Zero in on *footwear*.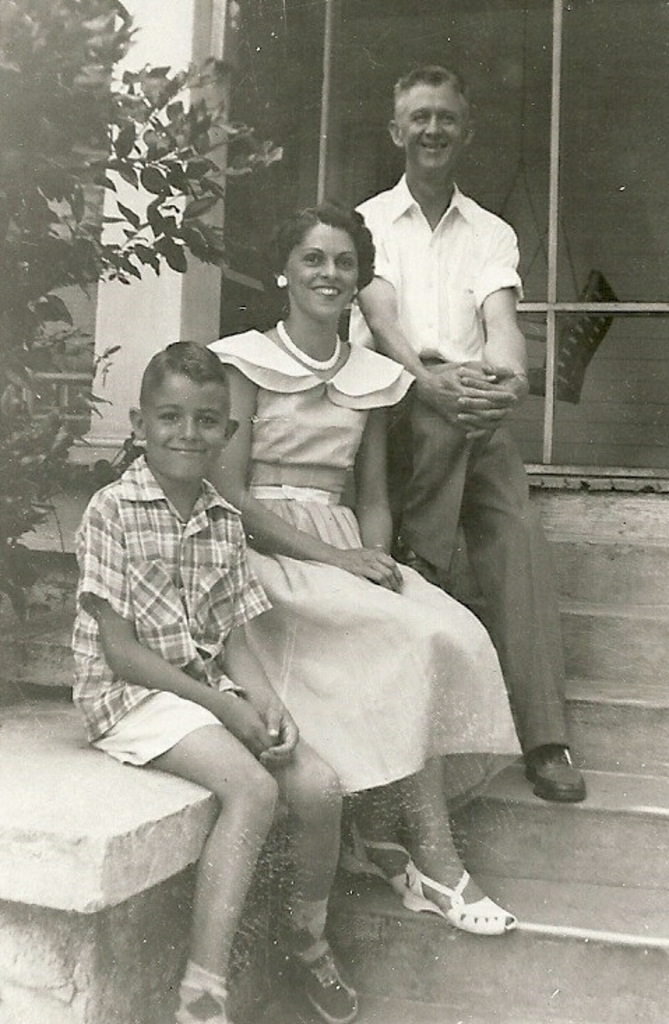
Zeroed in: (286, 947, 360, 1023).
